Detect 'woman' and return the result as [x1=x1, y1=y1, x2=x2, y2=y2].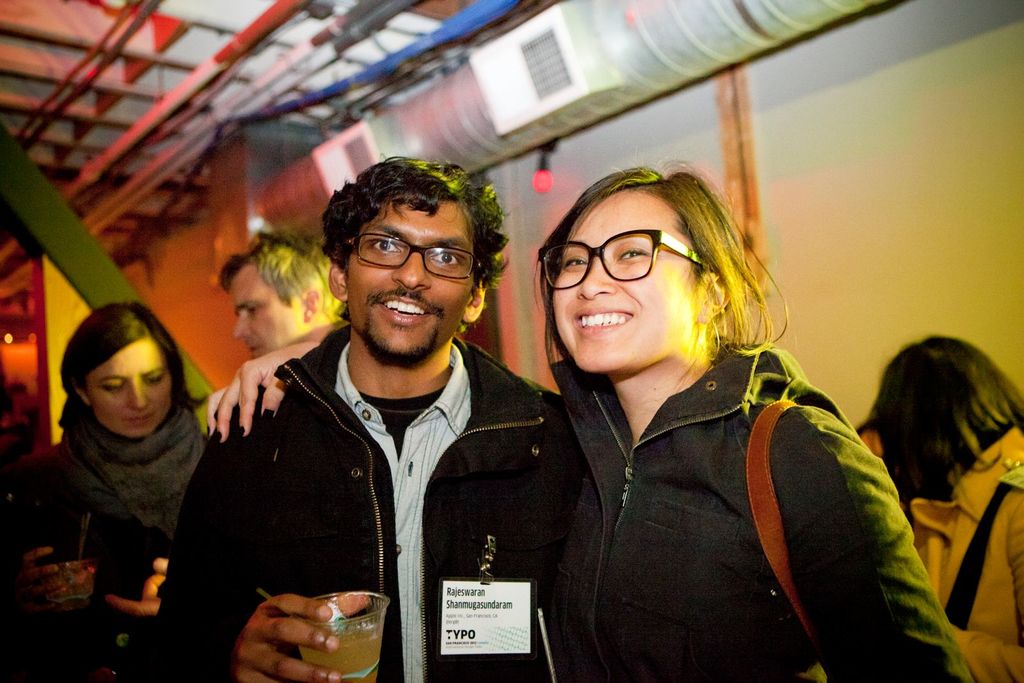
[x1=858, y1=332, x2=1023, y2=682].
